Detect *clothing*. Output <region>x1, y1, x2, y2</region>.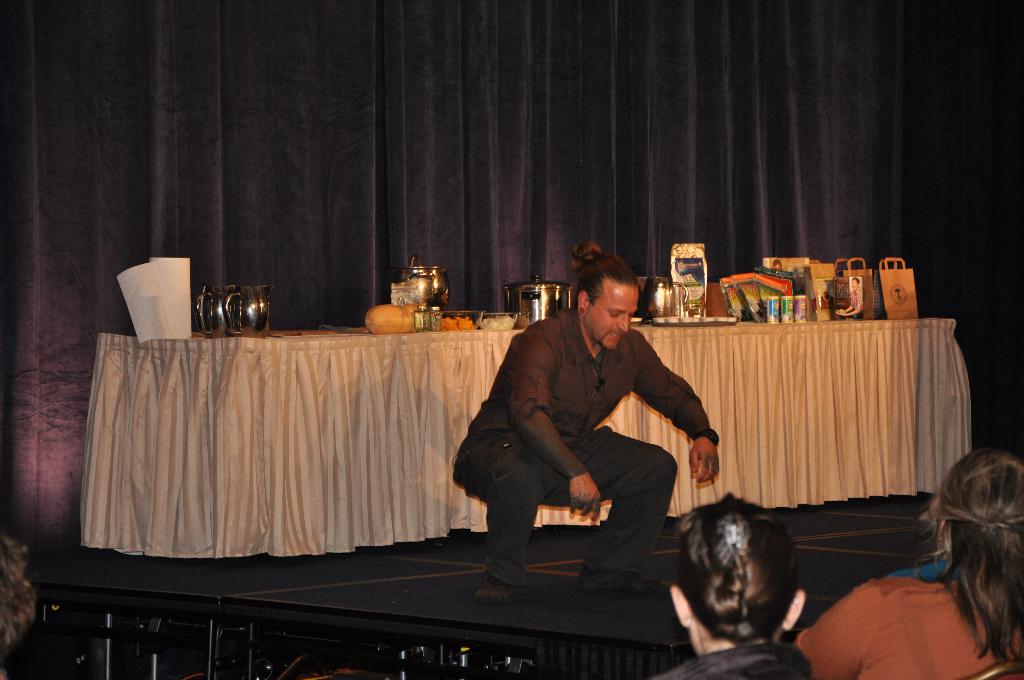
<region>650, 647, 829, 679</region>.
